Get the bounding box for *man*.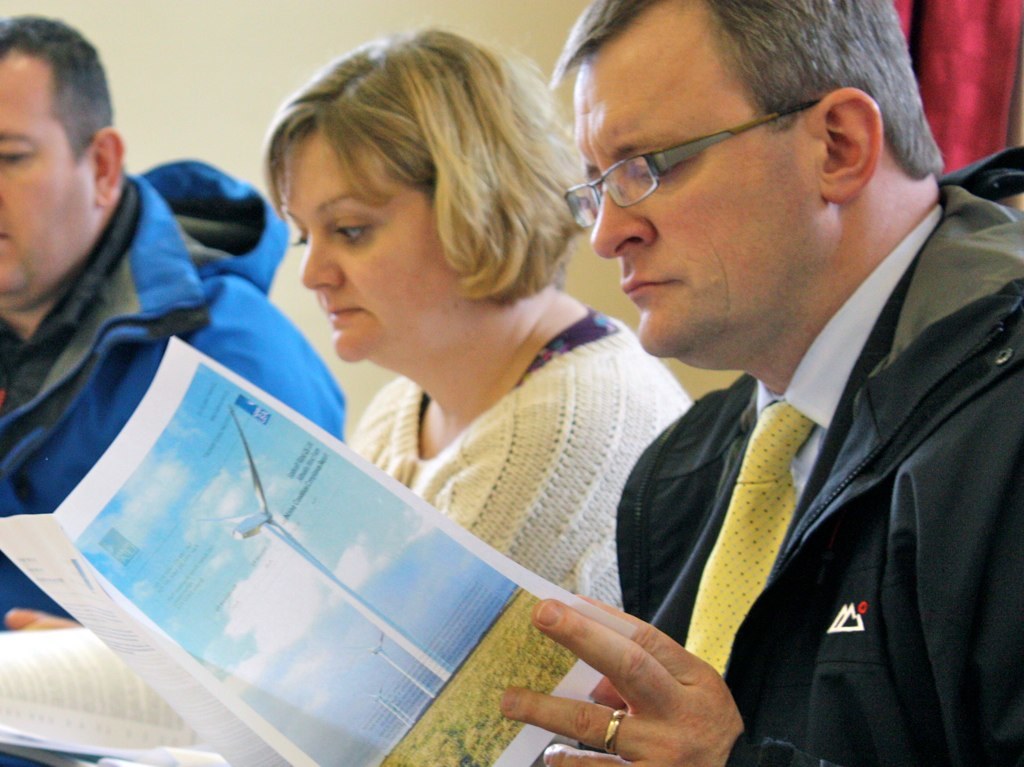
bbox(518, 0, 1023, 766).
